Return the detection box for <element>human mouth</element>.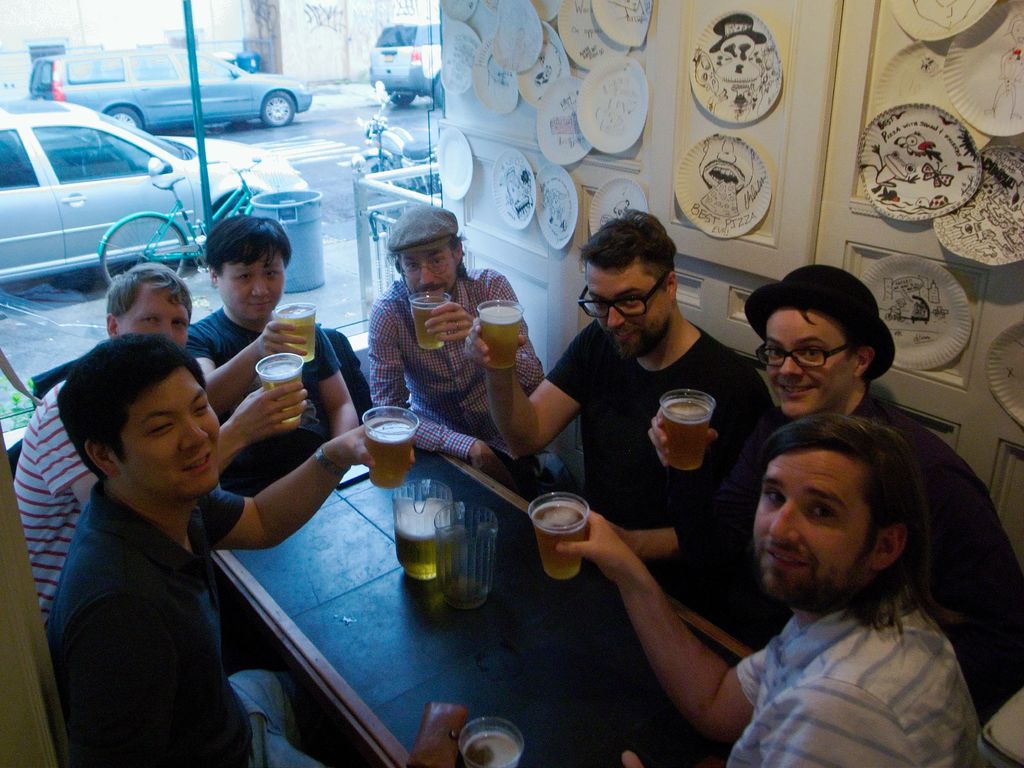
{"x1": 244, "y1": 300, "x2": 269, "y2": 313}.
